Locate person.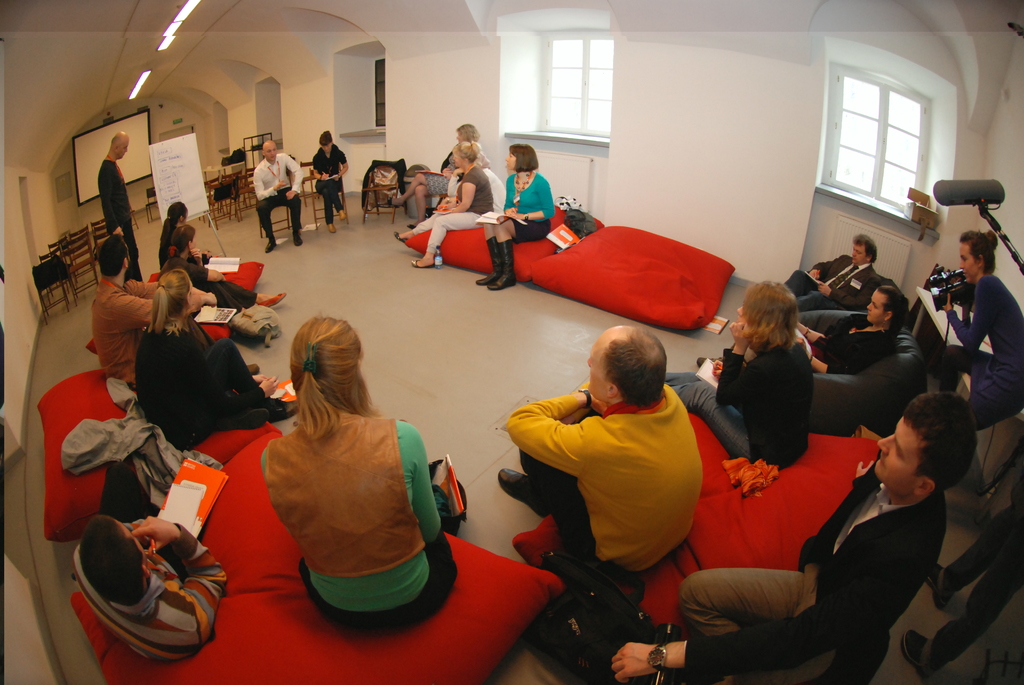
Bounding box: l=920, t=226, r=1023, b=437.
